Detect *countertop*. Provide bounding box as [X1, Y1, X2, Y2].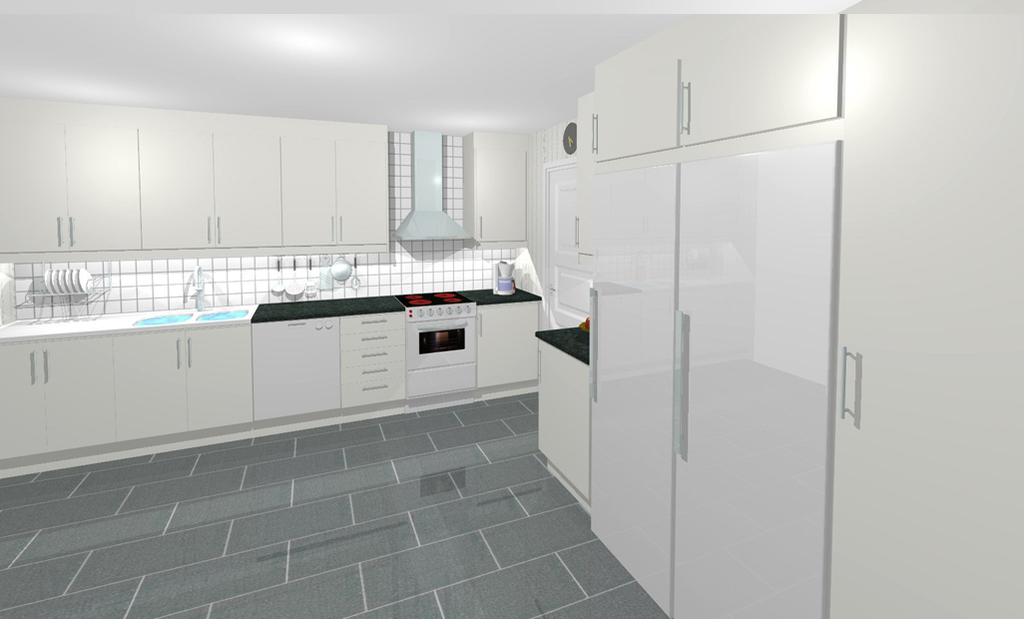
[0, 283, 543, 340].
